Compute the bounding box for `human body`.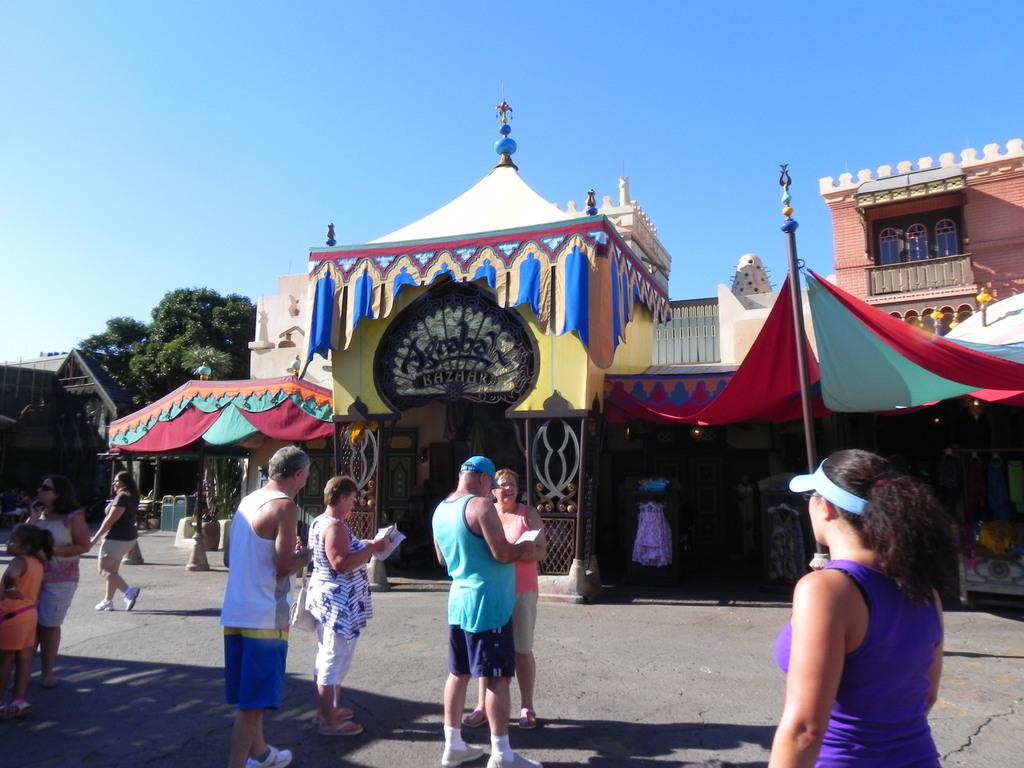
l=298, t=472, r=392, b=735.
